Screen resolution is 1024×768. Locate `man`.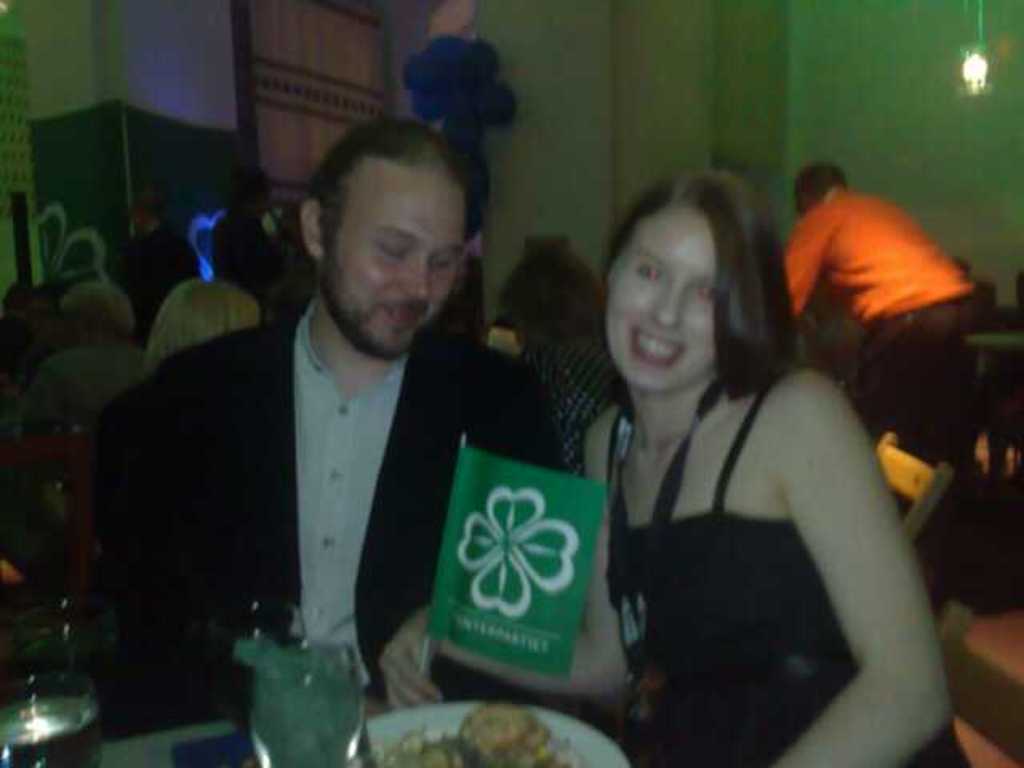
<bbox>104, 157, 544, 691</bbox>.
